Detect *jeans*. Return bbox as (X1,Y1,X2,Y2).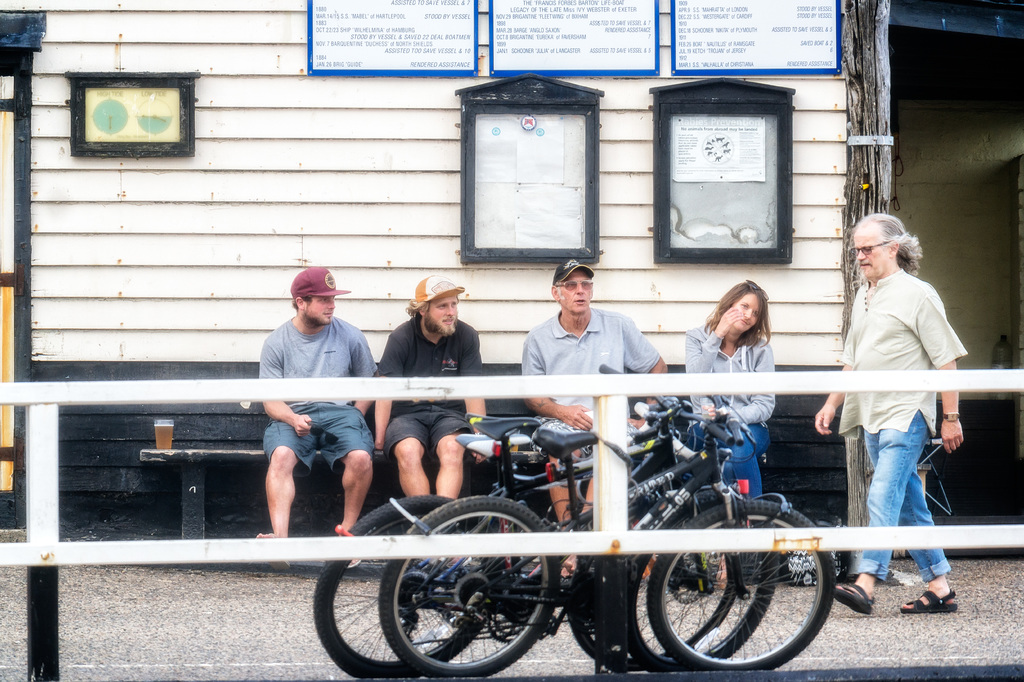
(255,404,380,476).
